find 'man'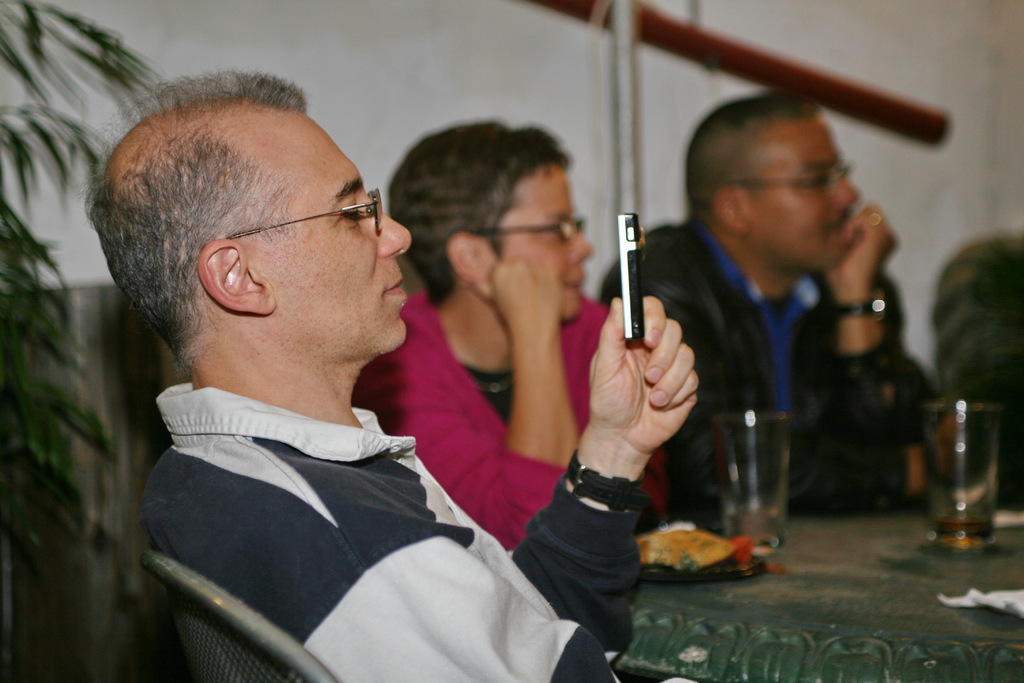
593/85/939/531
